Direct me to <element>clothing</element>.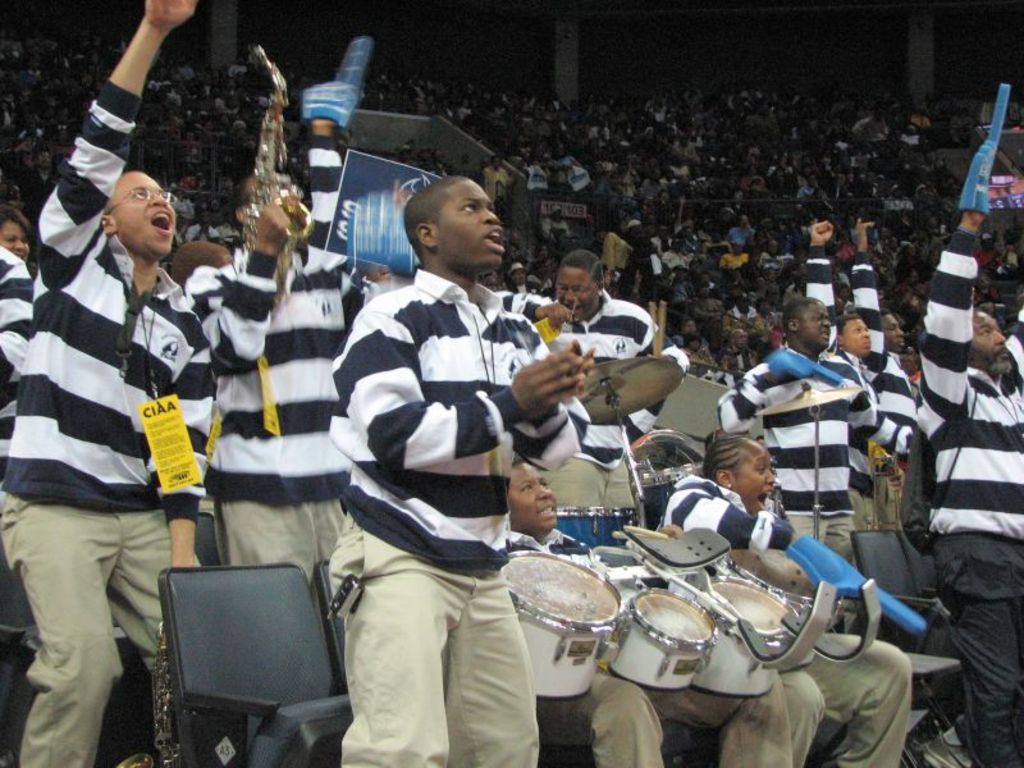
Direction: 621,221,655,283.
